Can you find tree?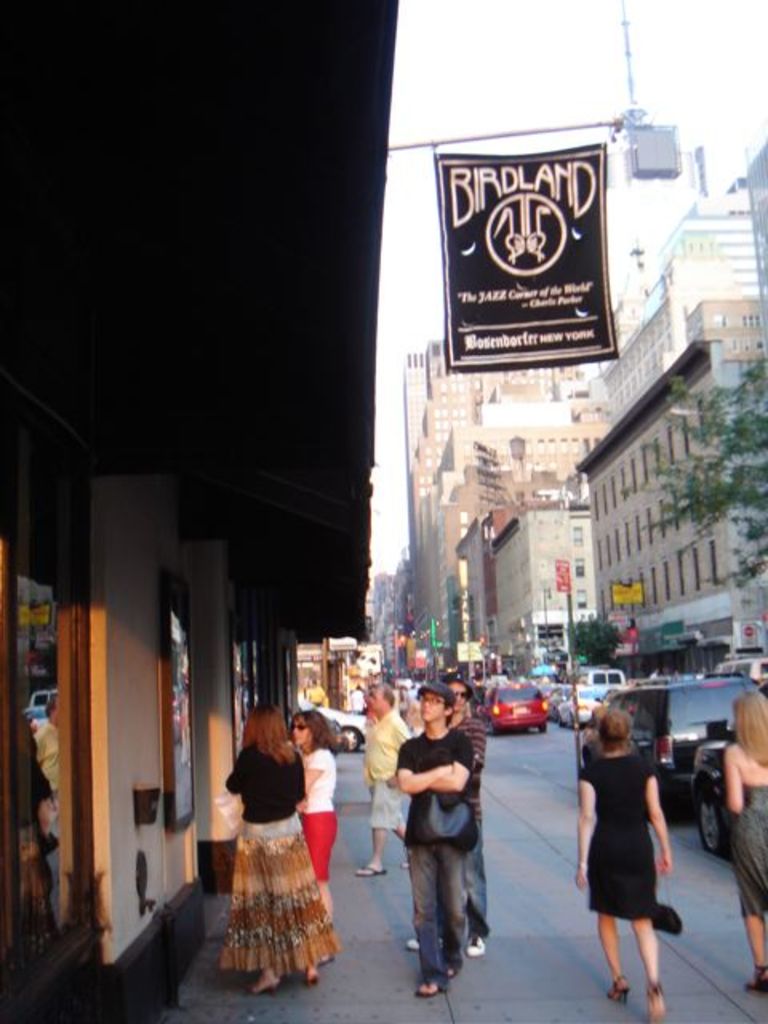
Yes, bounding box: bbox=[643, 355, 766, 592].
